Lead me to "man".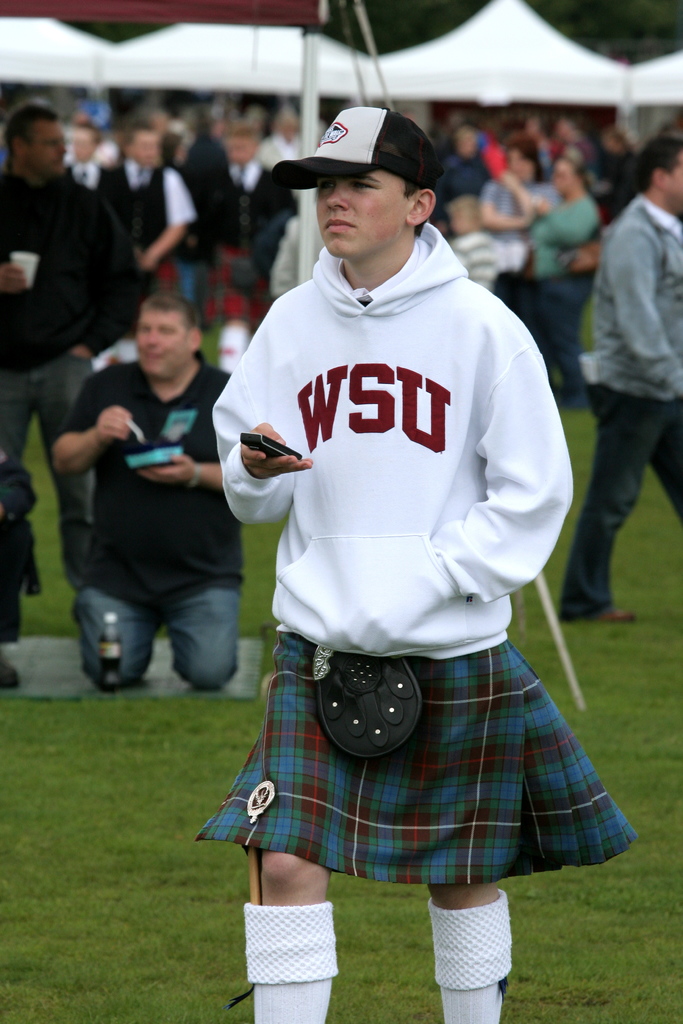
Lead to box=[69, 111, 99, 182].
